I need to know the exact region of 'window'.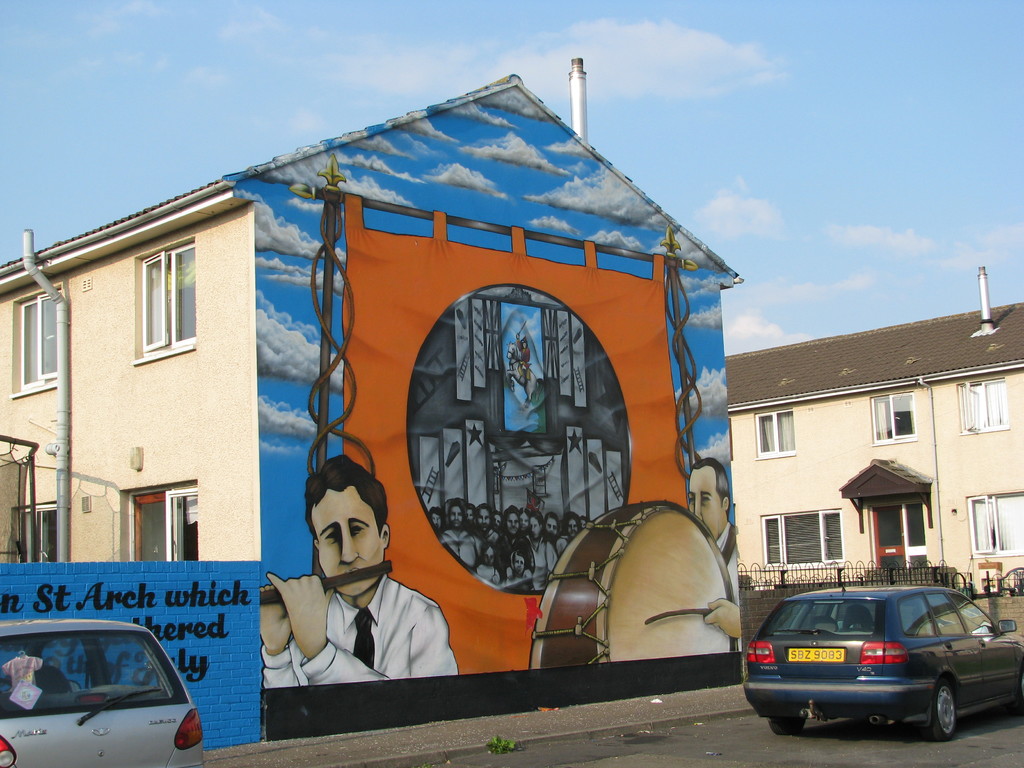
Region: (left=870, top=390, right=915, bottom=447).
